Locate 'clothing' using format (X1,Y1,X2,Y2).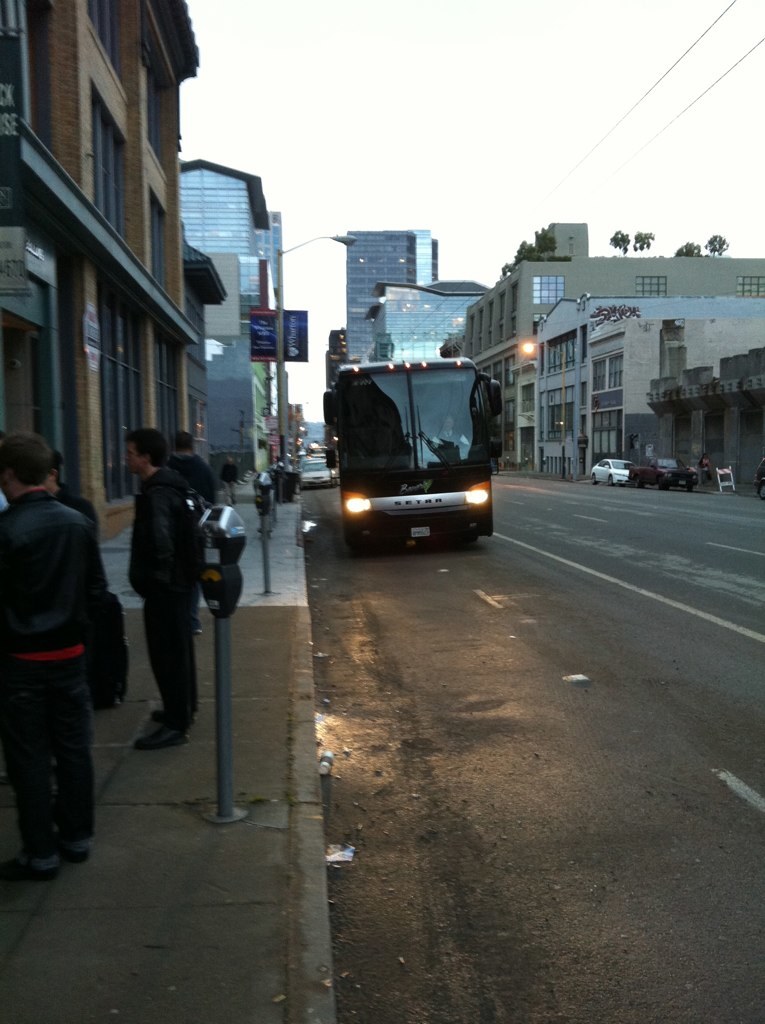
(163,455,216,506).
